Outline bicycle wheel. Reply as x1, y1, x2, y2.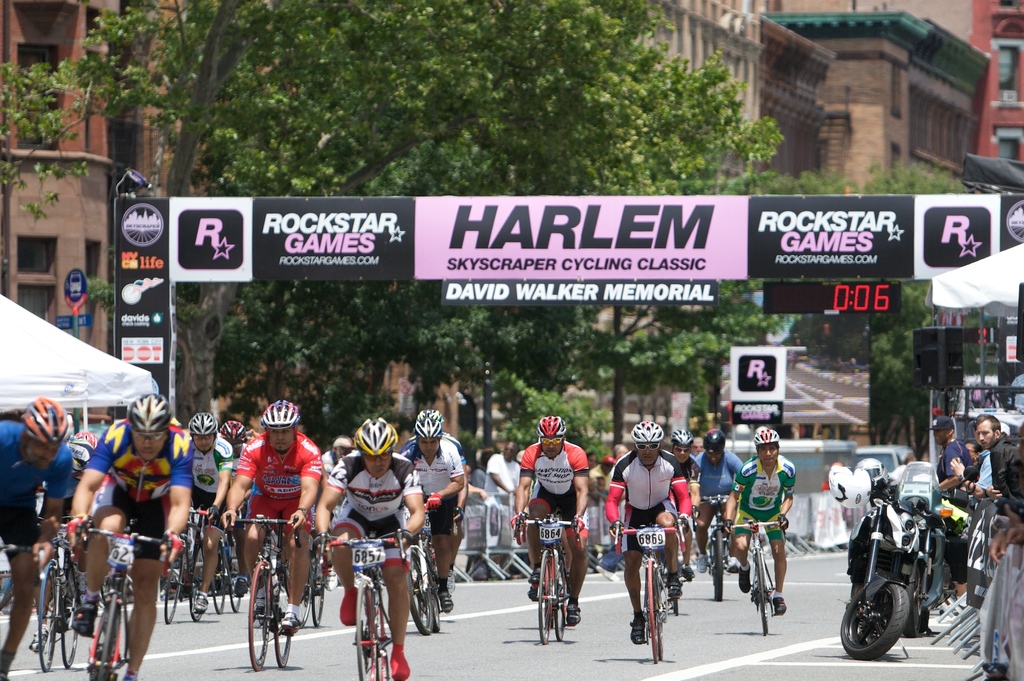
189, 548, 207, 623.
